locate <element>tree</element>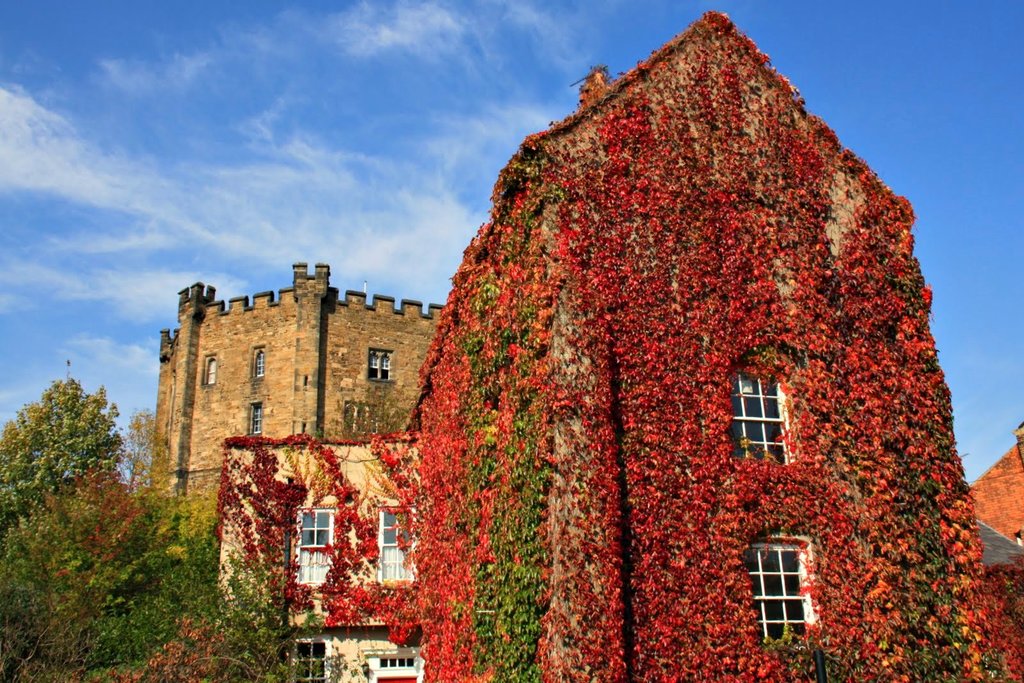
(left=2, top=411, right=223, bottom=682)
